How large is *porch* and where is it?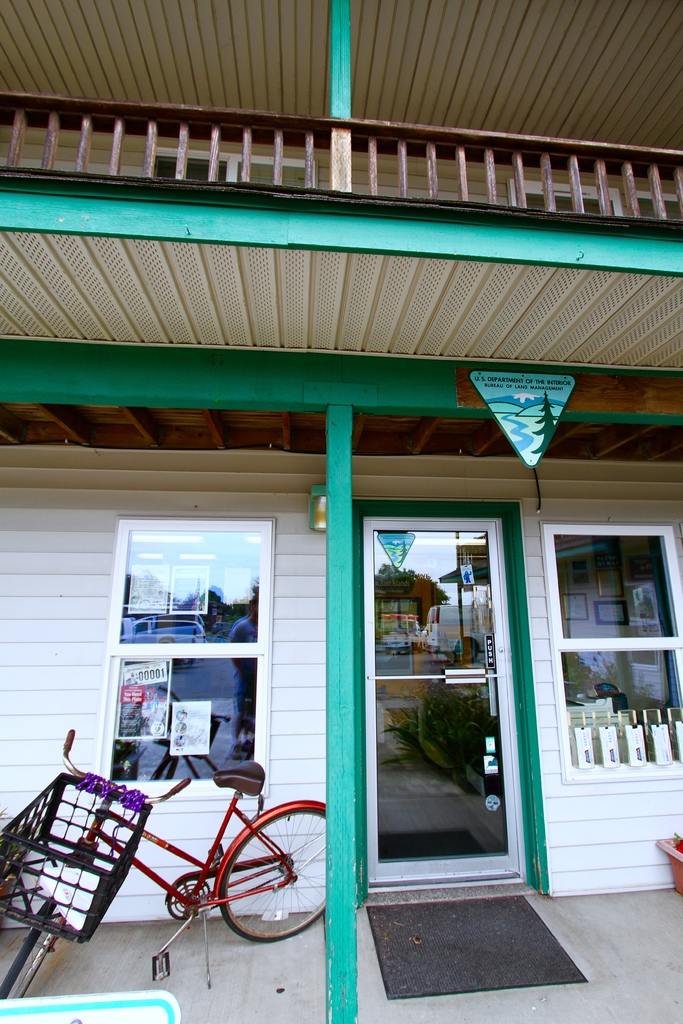
Bounding box: (x1=0, y1=669, x2=682, y2=1023).
